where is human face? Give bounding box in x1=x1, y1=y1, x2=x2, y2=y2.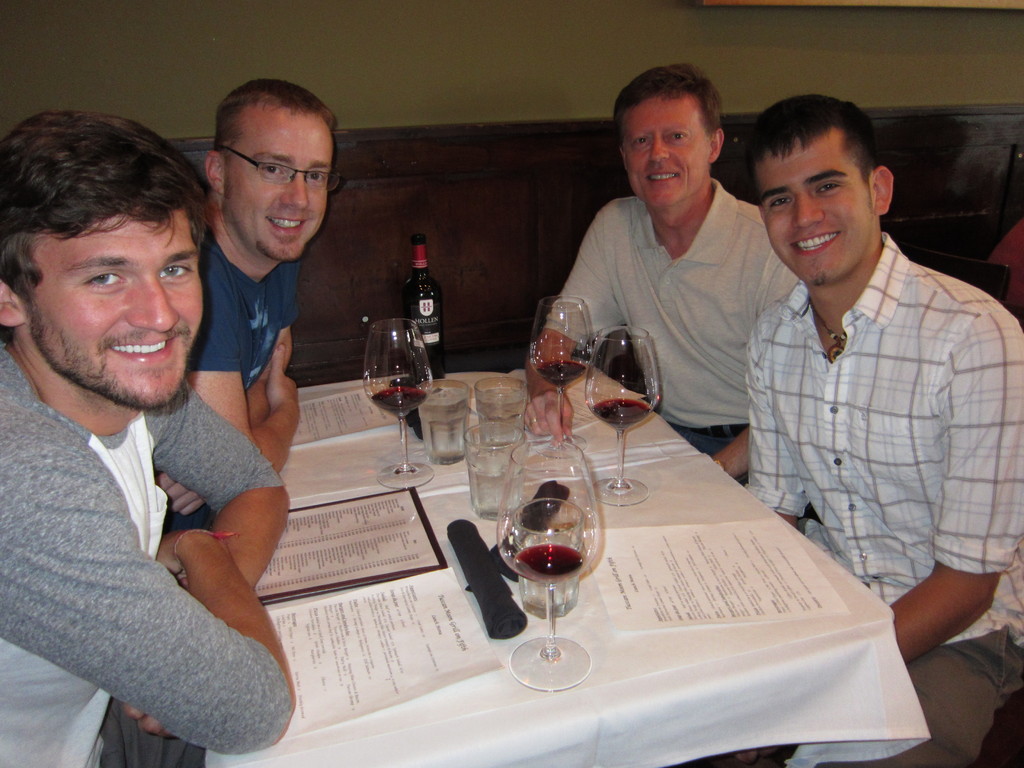
x1=620, y1=98, x2=707, y2=211.
